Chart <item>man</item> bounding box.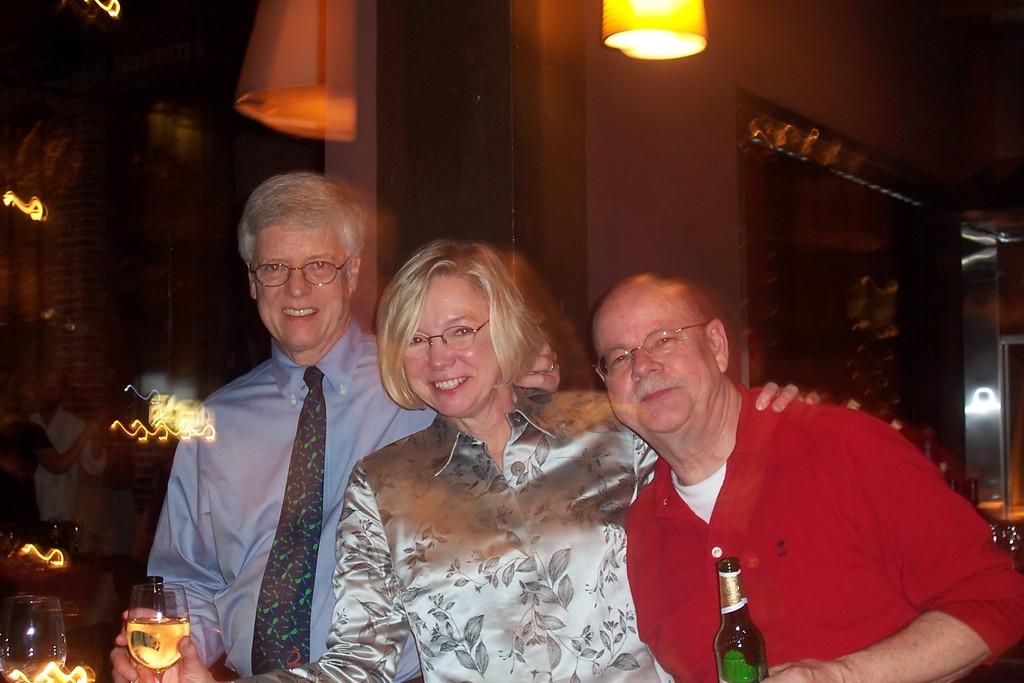
Charted: <box>572,272,991,682</box>.
